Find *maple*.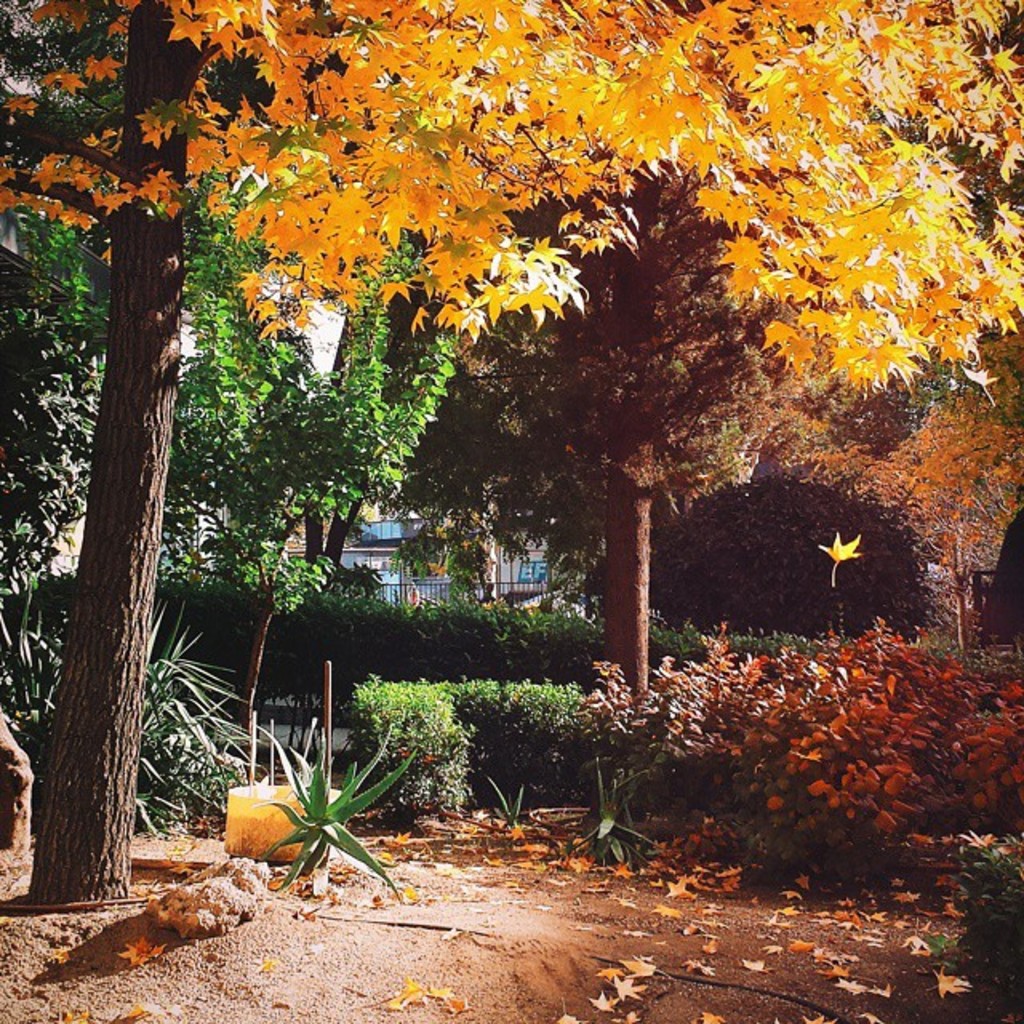
766,270,1022,670.
